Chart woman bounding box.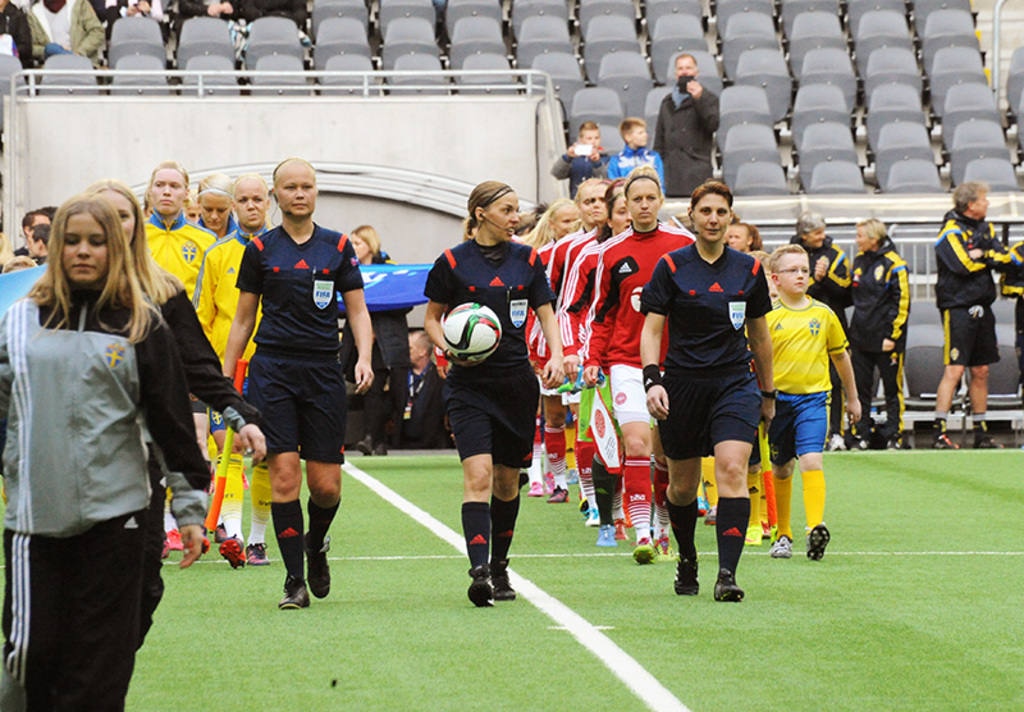
Charted: [520, 193, 579, 501].
